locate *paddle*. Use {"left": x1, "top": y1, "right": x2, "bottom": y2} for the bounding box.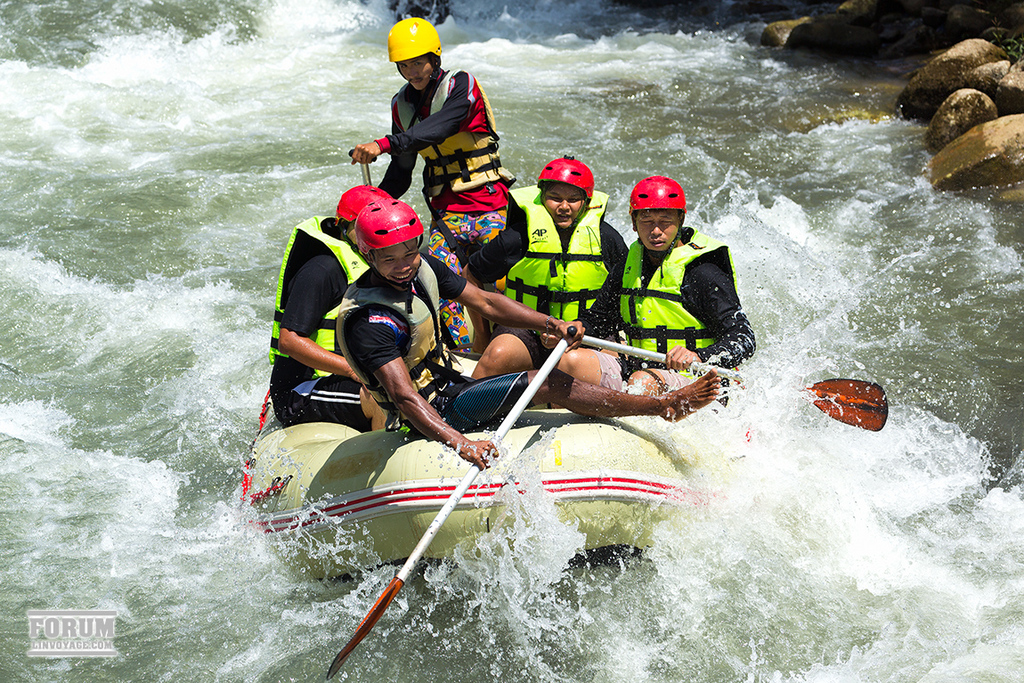
{"left": 567, "top": 321, "right": 899, "bottom": 436}.
